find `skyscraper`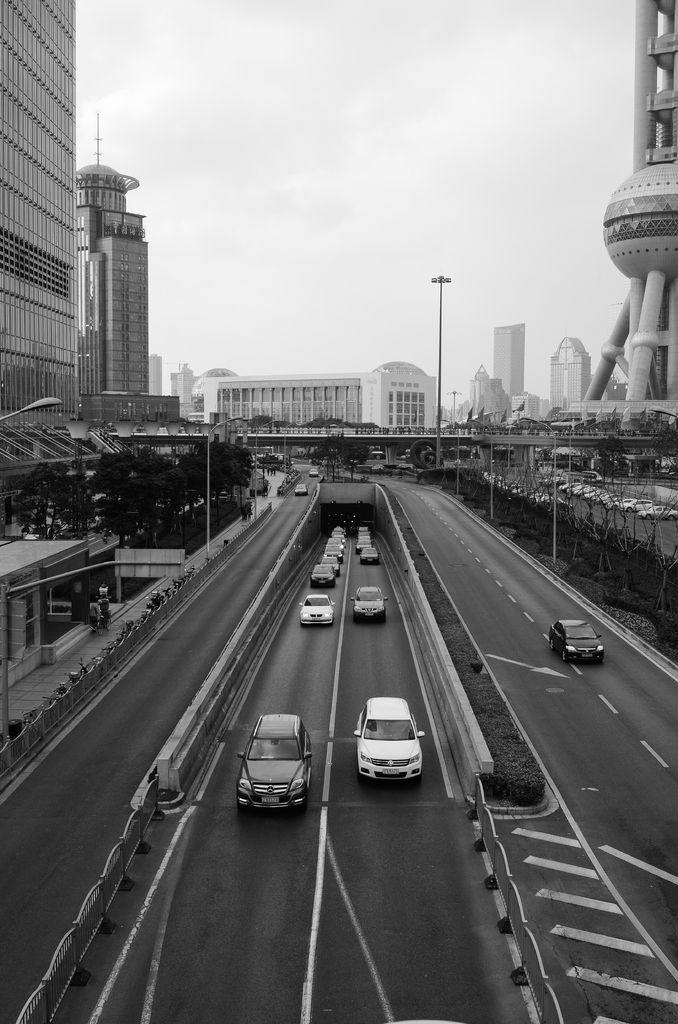
[490,316,527,399]
